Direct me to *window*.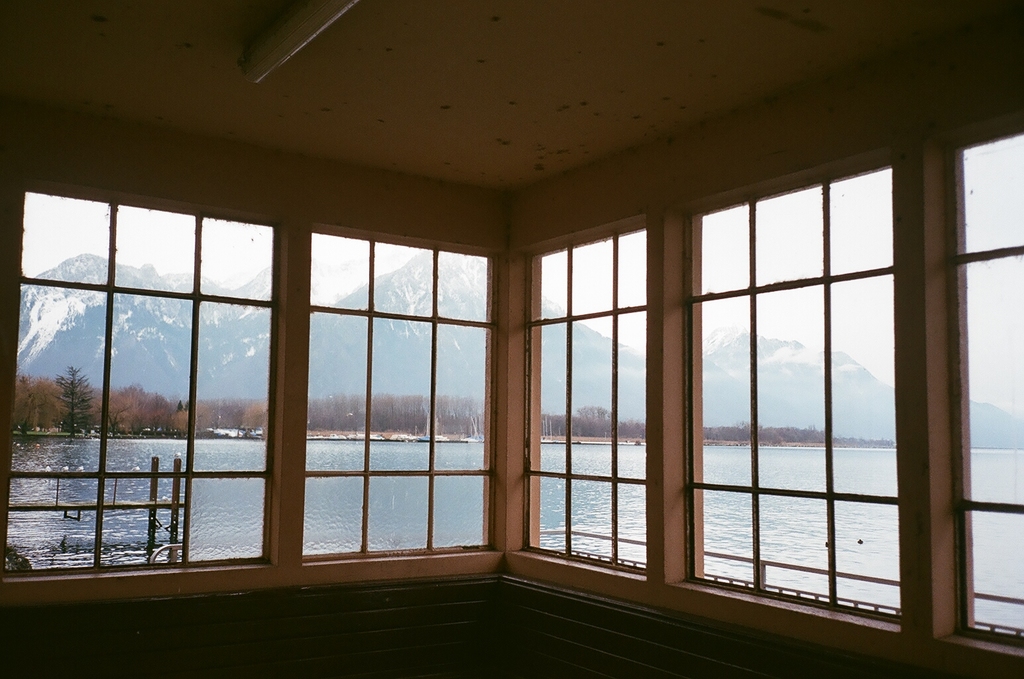
Direction: crop(954, 111, 1023, 649).
